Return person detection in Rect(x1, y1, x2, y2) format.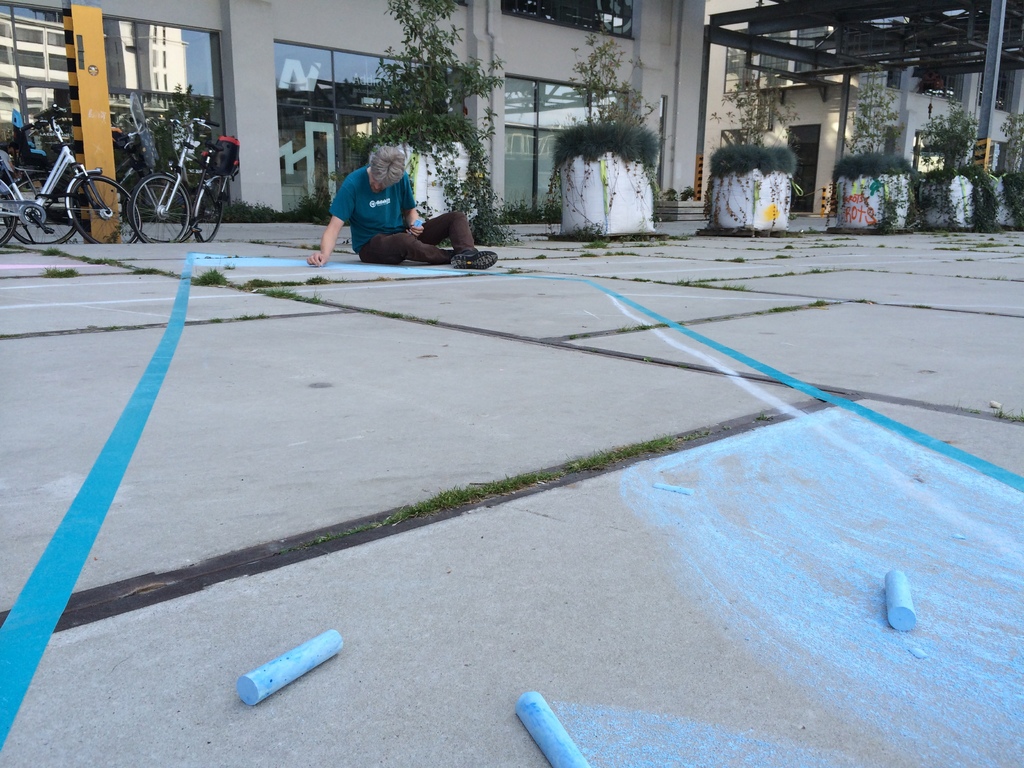
Rect(322, 146, 466, 268).
